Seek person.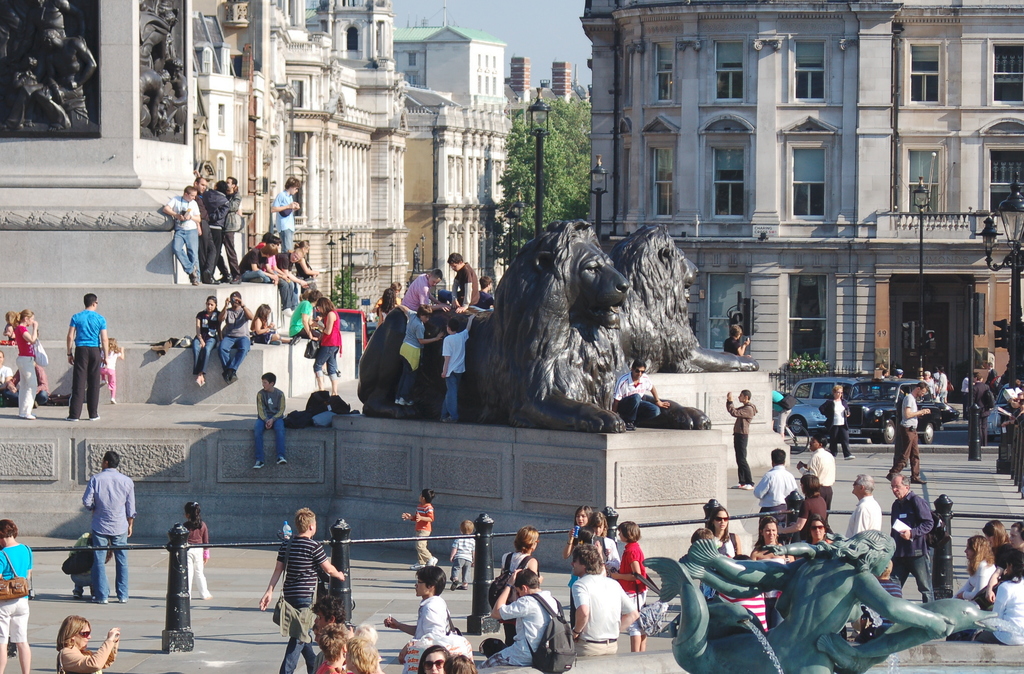
(189, 294, 219, 396).
